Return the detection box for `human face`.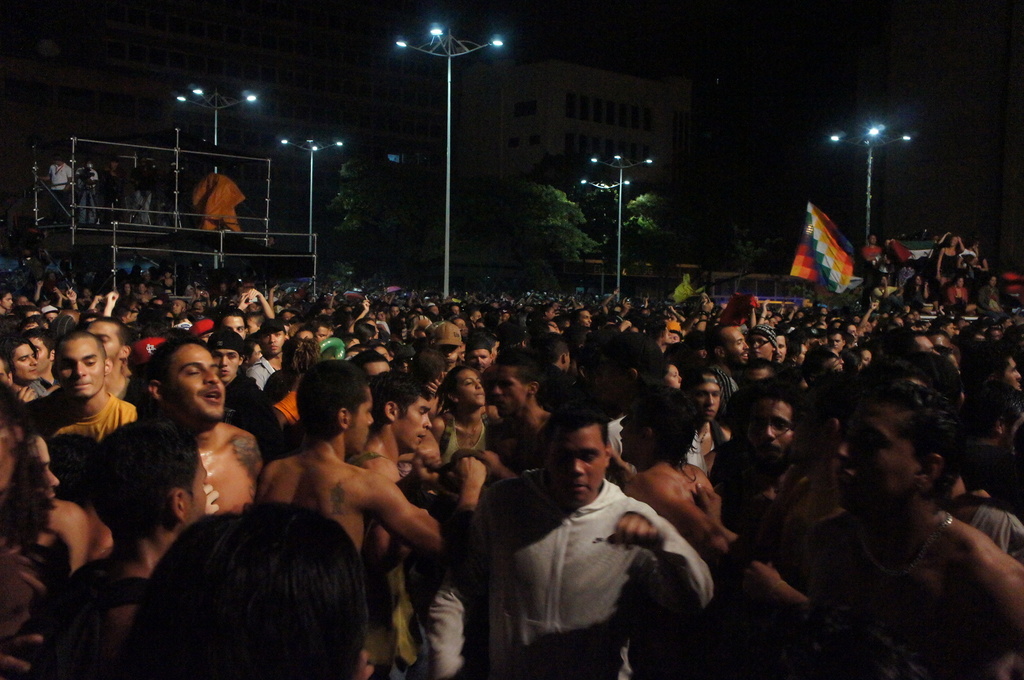
168/343/231/420.
